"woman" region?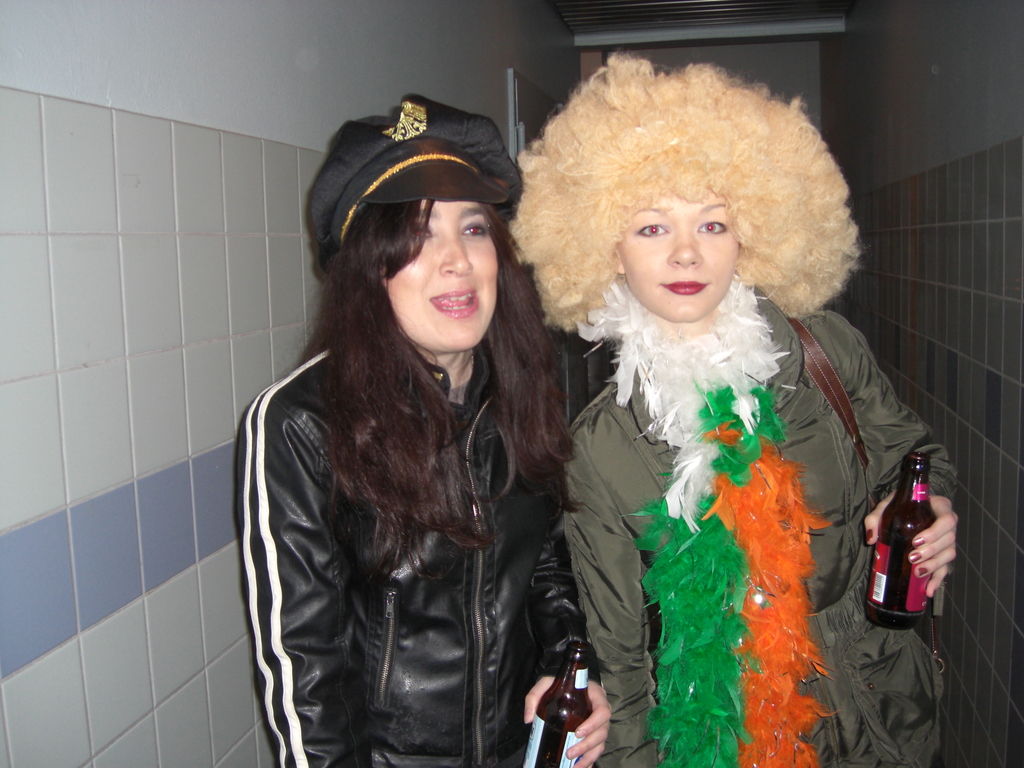
221 106 628 767
